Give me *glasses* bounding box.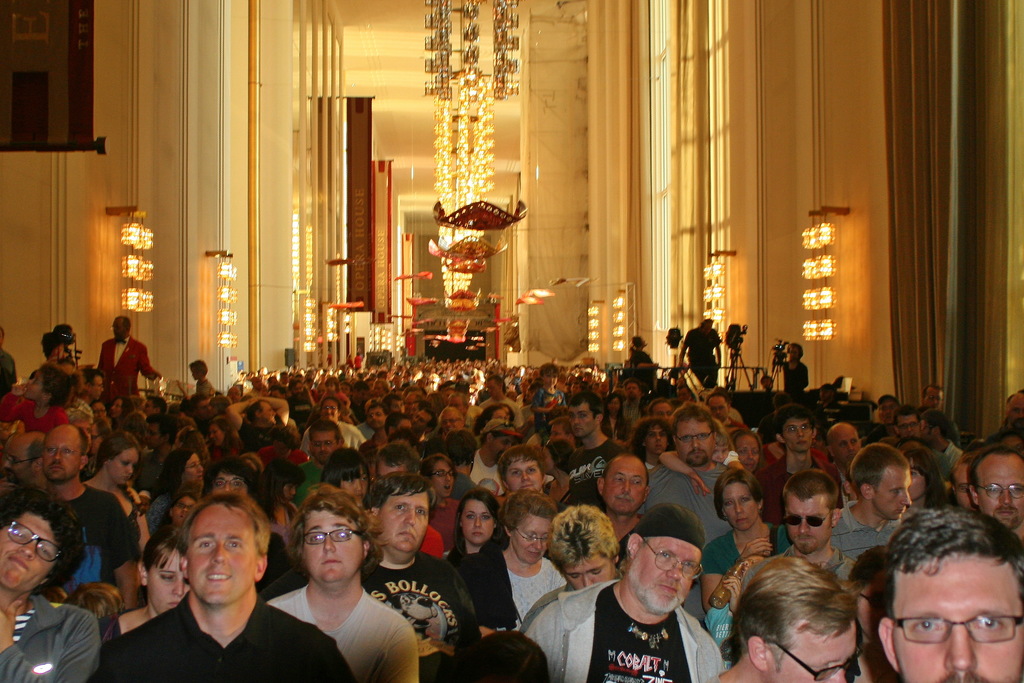
pyautogui.locateOnScreen(46, 445, 83, 457).
